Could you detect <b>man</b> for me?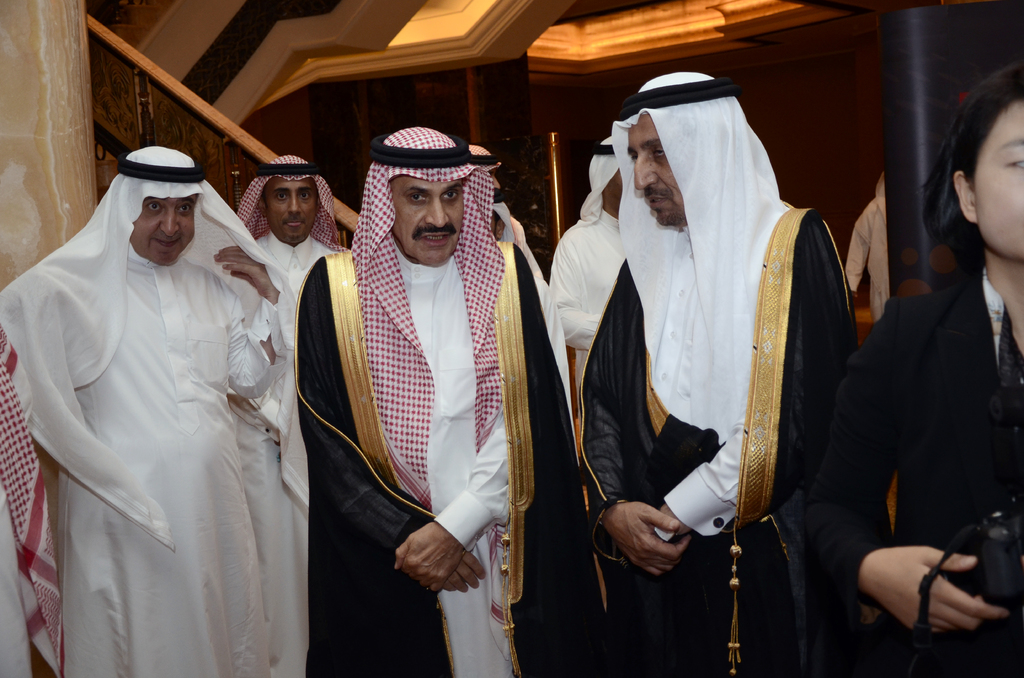
Detection result: l=0, t=145, r=295, b=677.
